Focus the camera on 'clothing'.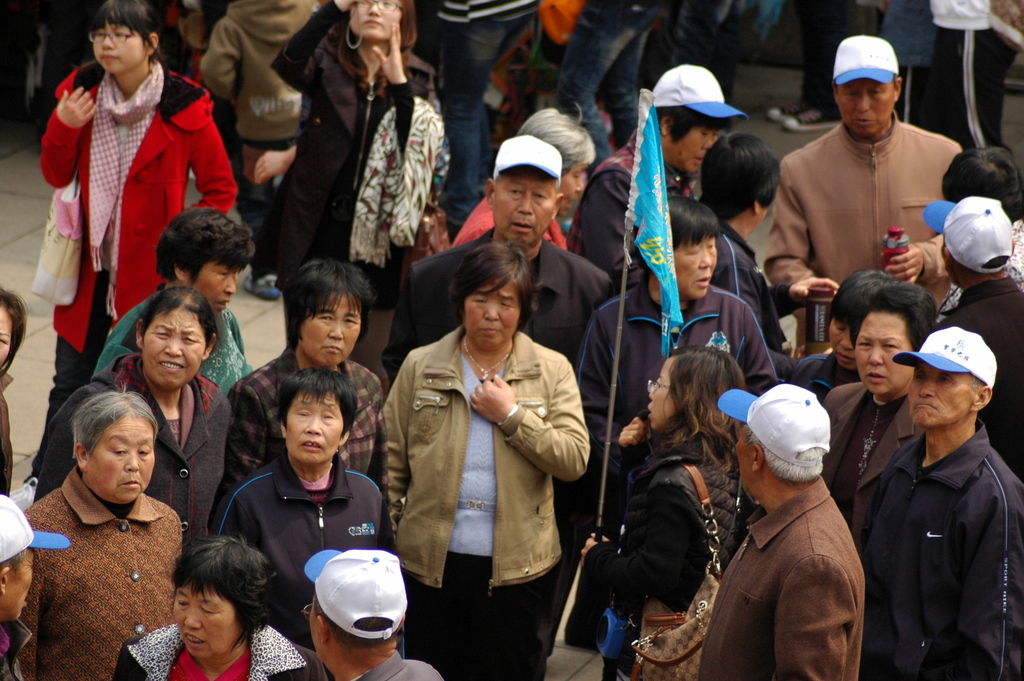
Focus region: 876, 0, 936, 122.
